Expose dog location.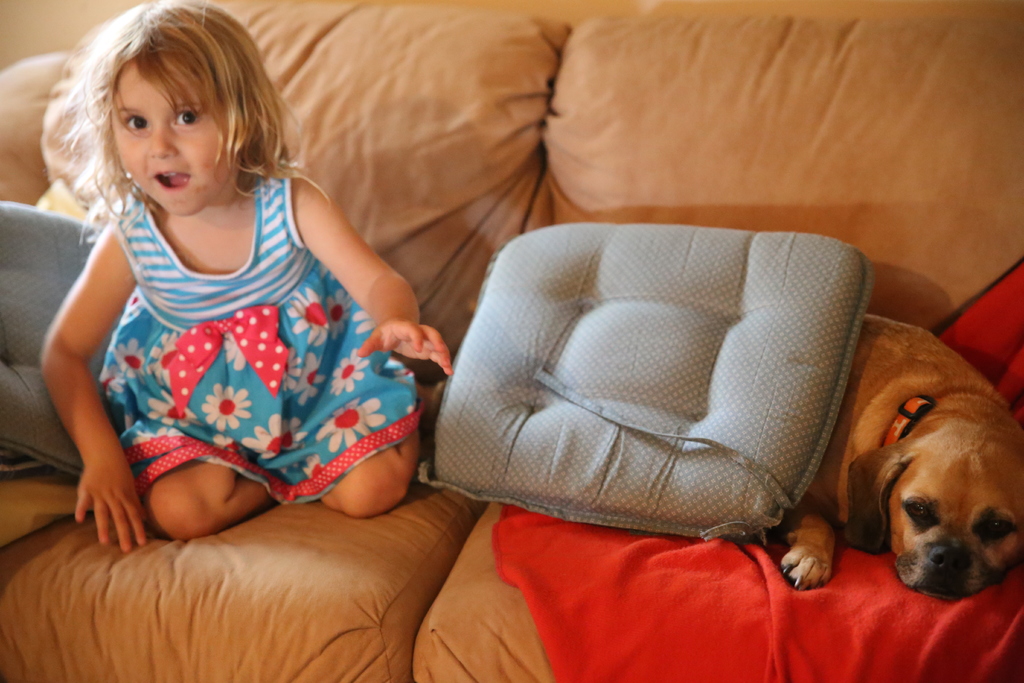
Exposed at rect(413, 310, 1023, 593).
